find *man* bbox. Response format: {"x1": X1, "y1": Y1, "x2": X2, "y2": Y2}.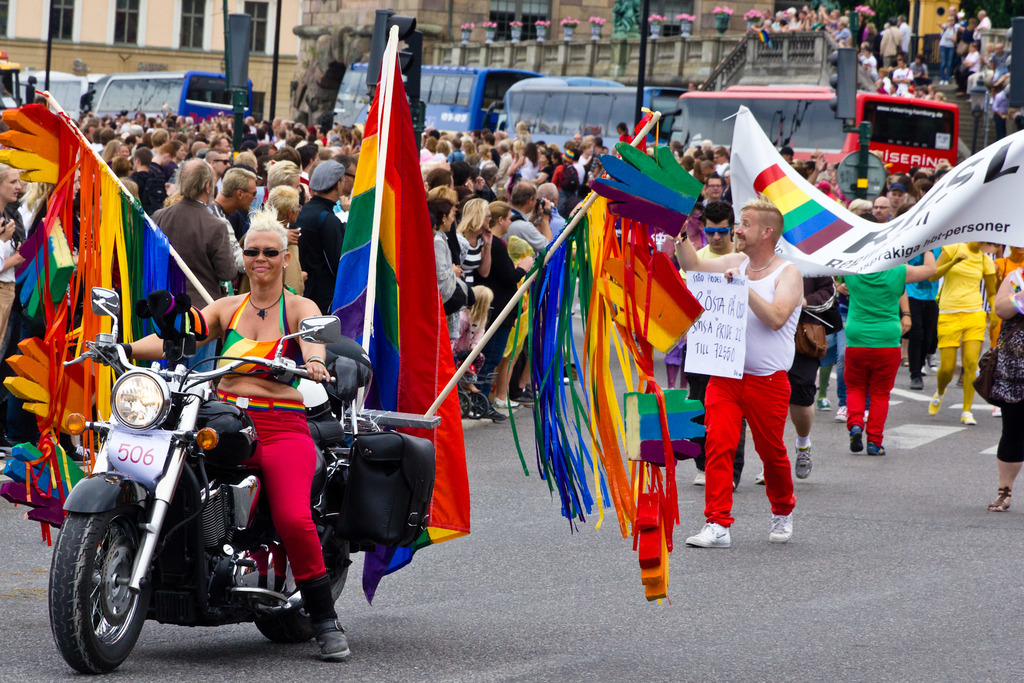
{"x1": 85, "y1": 208, "x2": 348, "y2": 658}.
